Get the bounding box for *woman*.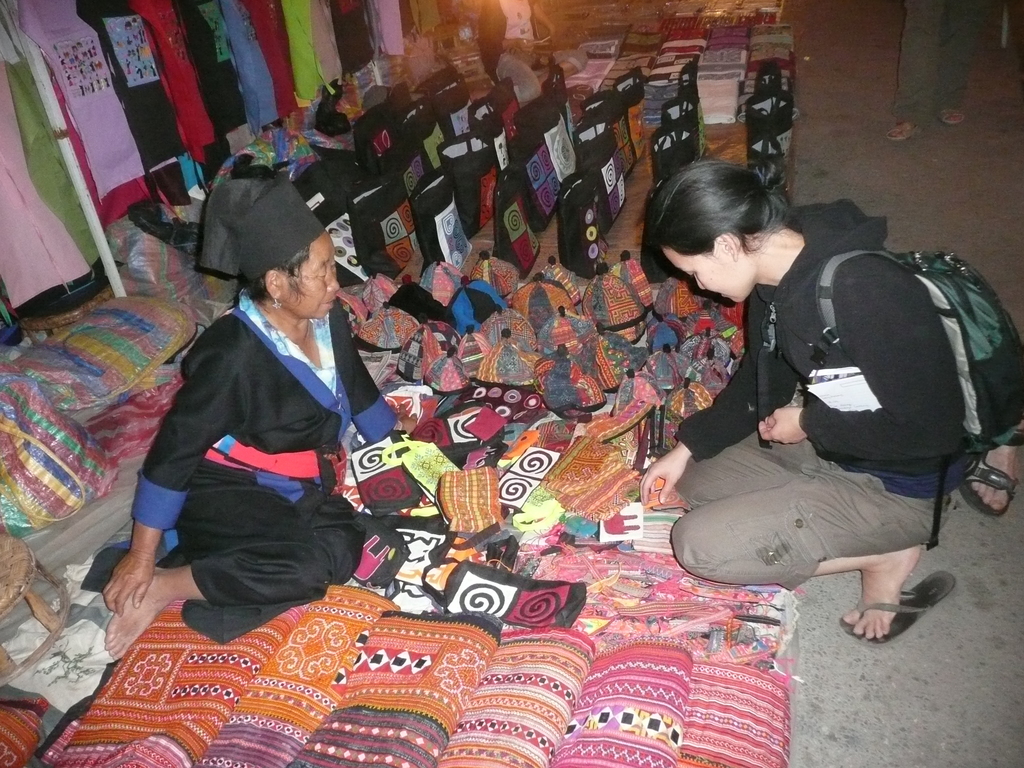
Rect(636, 141, 983, 651).
